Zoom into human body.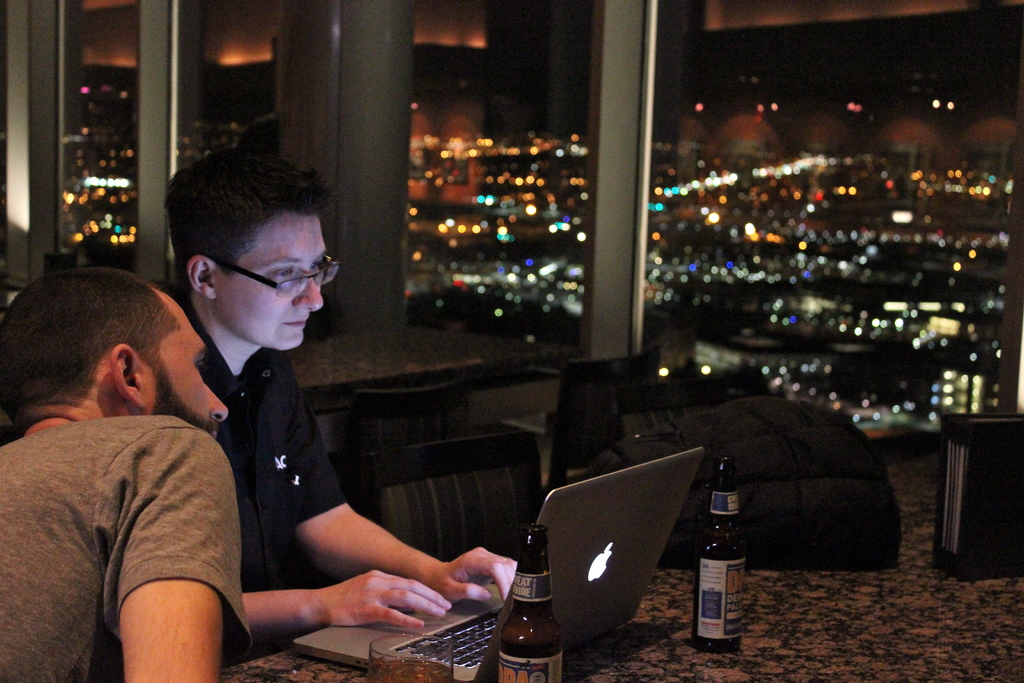
Zoom target: (15, 270, 271, 668).
